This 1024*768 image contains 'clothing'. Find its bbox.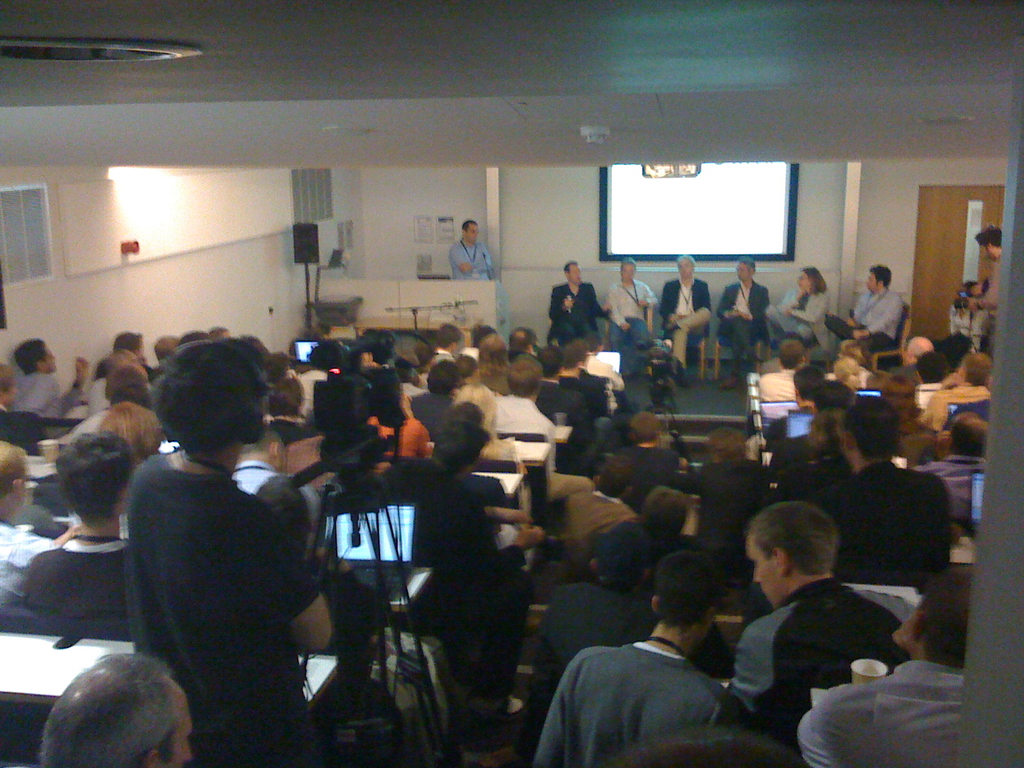
locate(797, 662, 964, 767).
